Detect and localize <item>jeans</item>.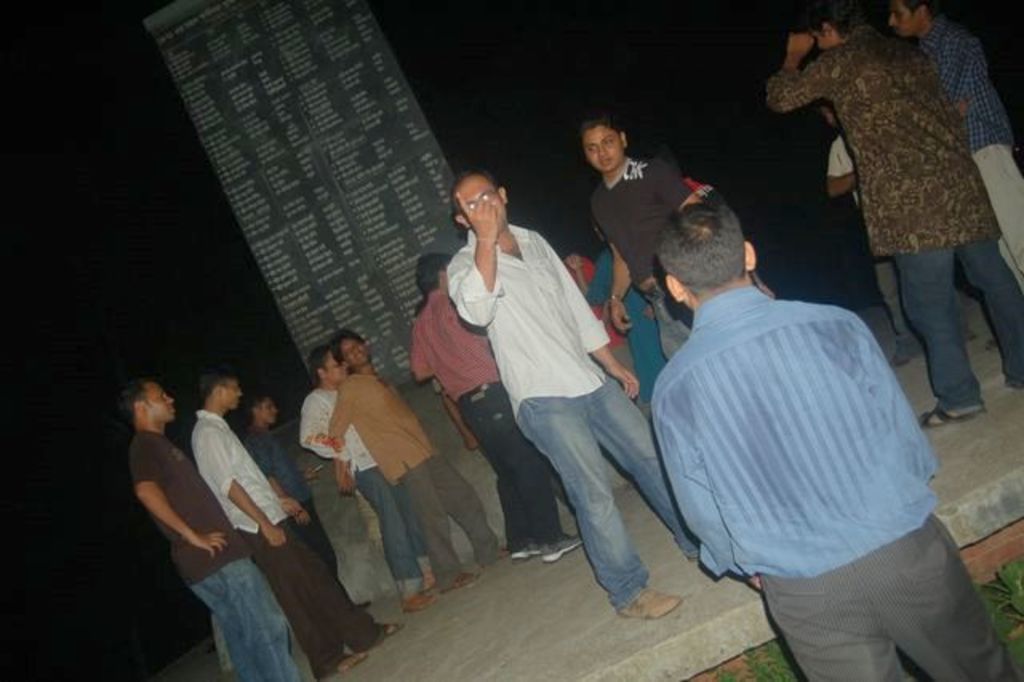
Localized at 458/392/582/544.
